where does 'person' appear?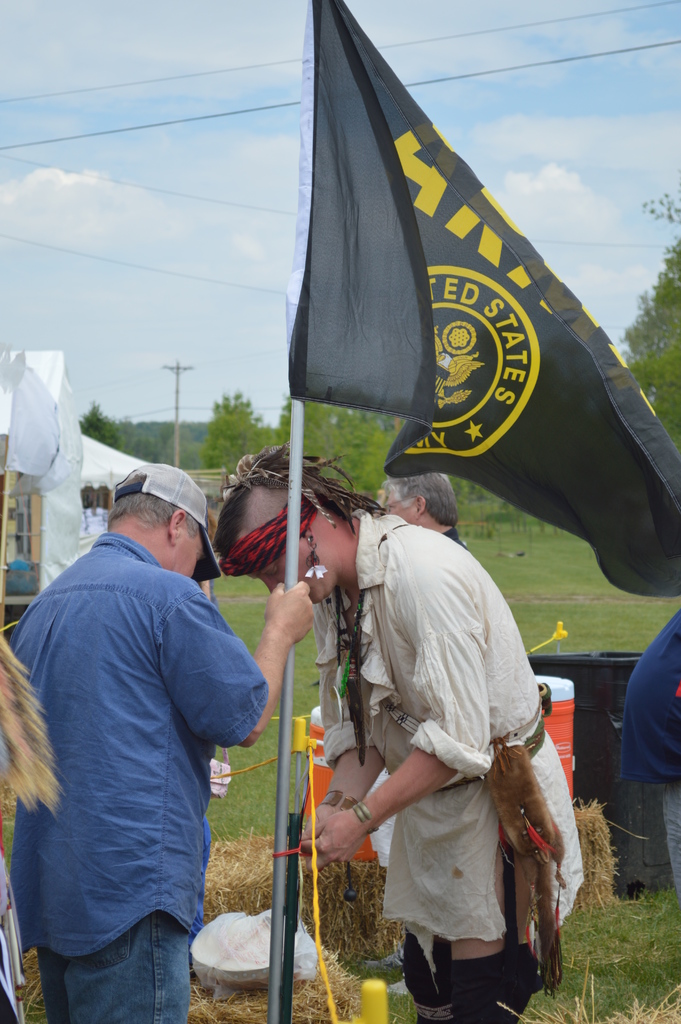
Appears at detection(382, 479, 466, 545).
